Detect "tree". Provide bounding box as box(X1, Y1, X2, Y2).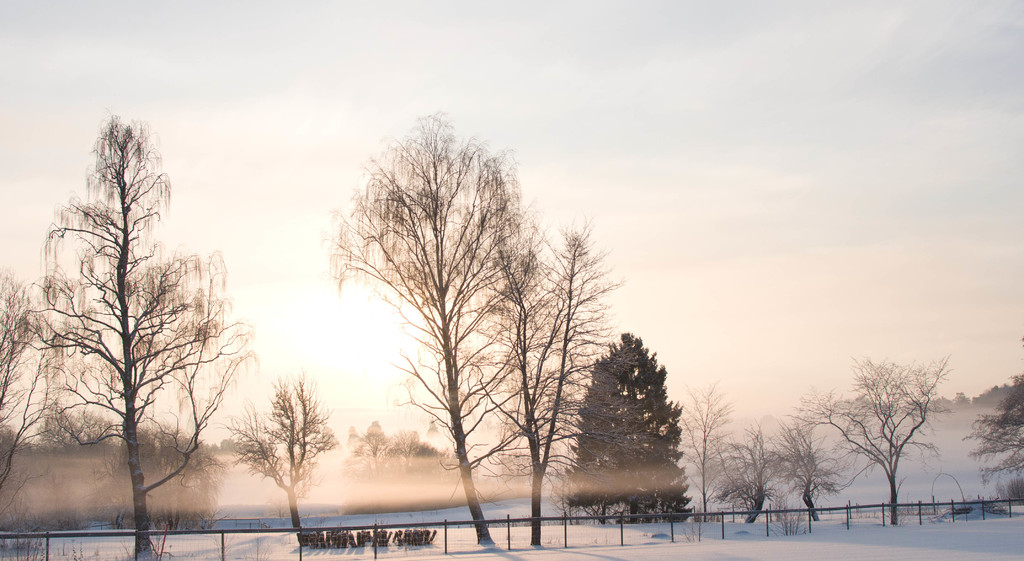
box(576, 315, 694, 514).
